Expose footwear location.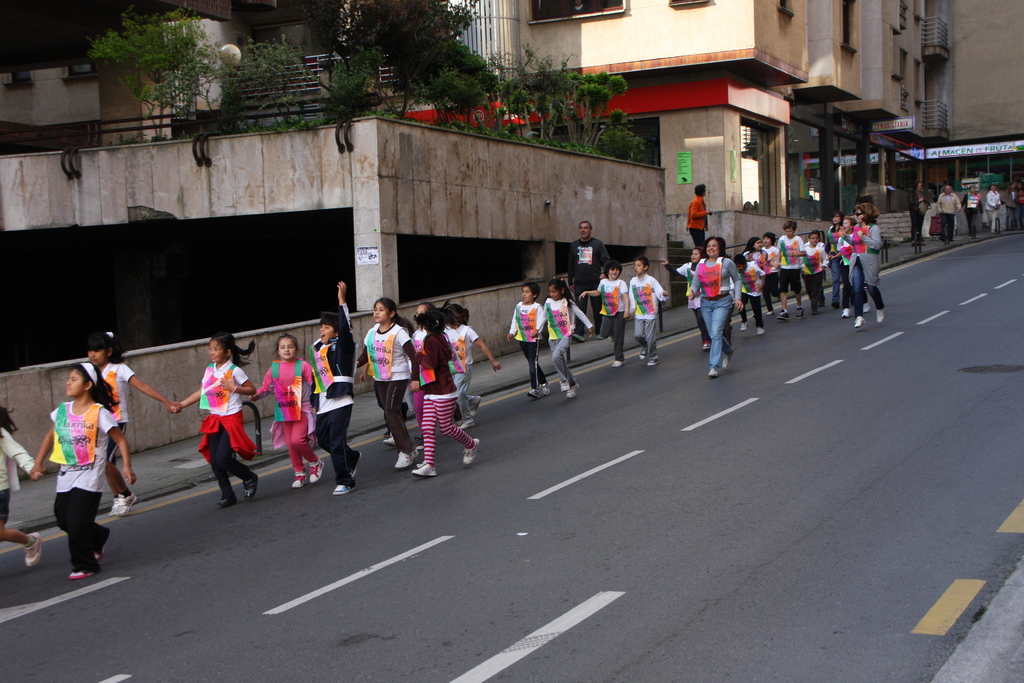
Exposed at crop(875, 311, 885, 324).
